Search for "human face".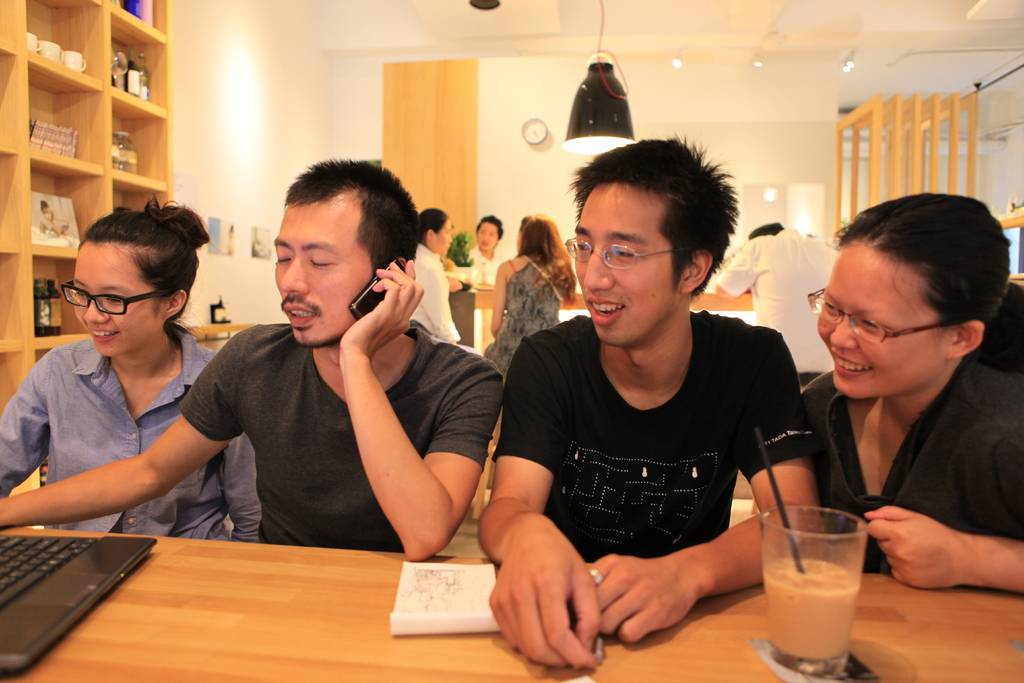
Found at <bbox>572, 177, 682, 345</bbox>.
